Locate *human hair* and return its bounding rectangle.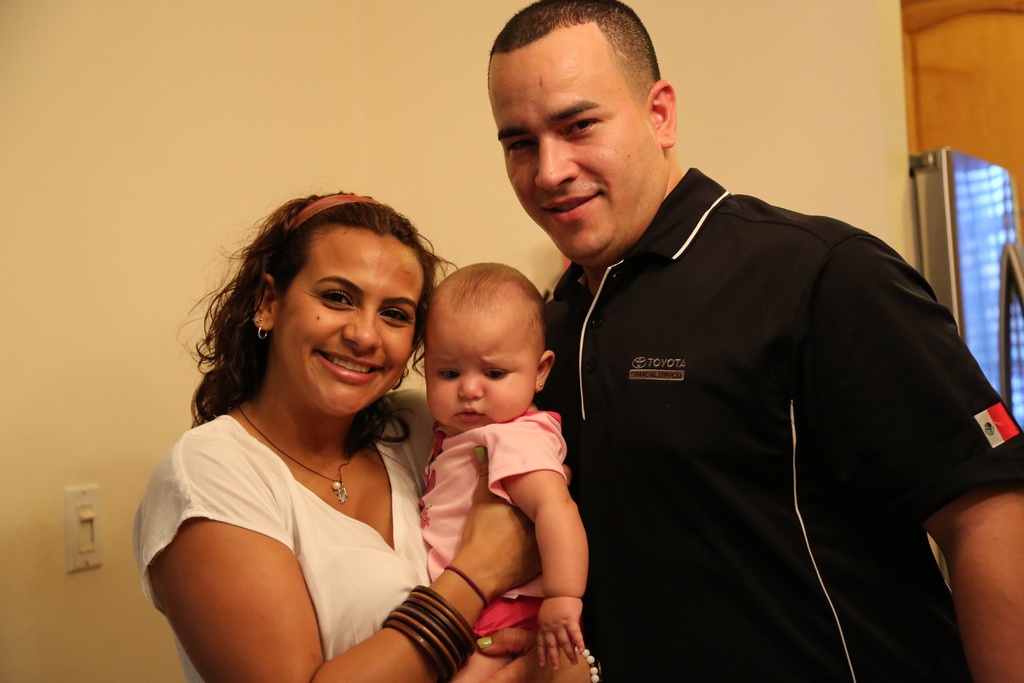
bbox(175, 189, 461, 457).
